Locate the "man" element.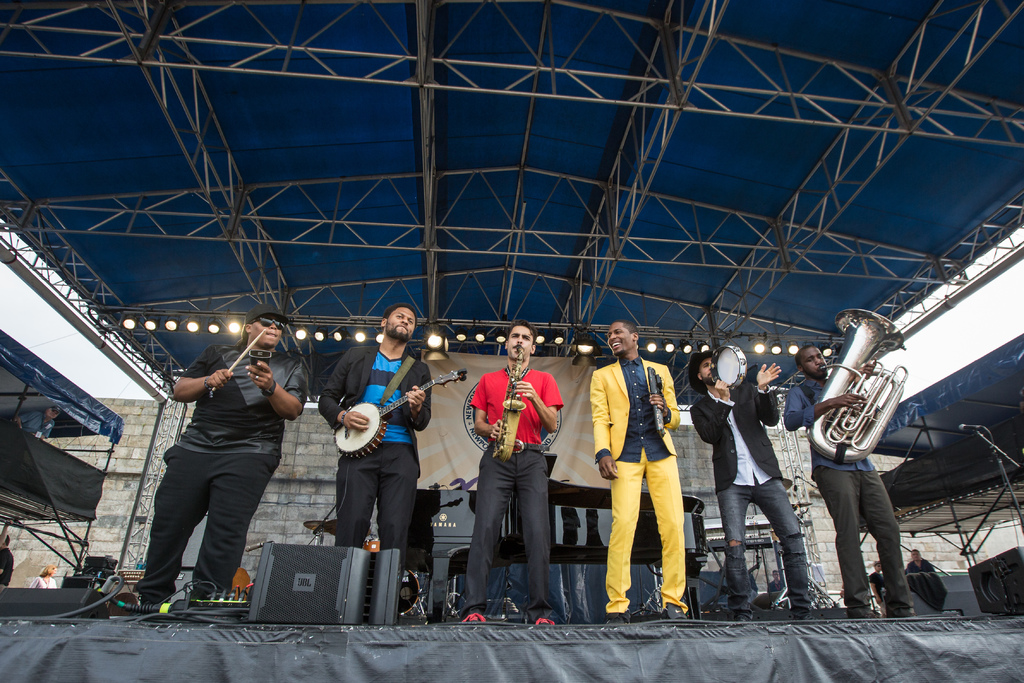
Element bbox: pyautogui.locateOnScreen(769, 567, 785, 596).
